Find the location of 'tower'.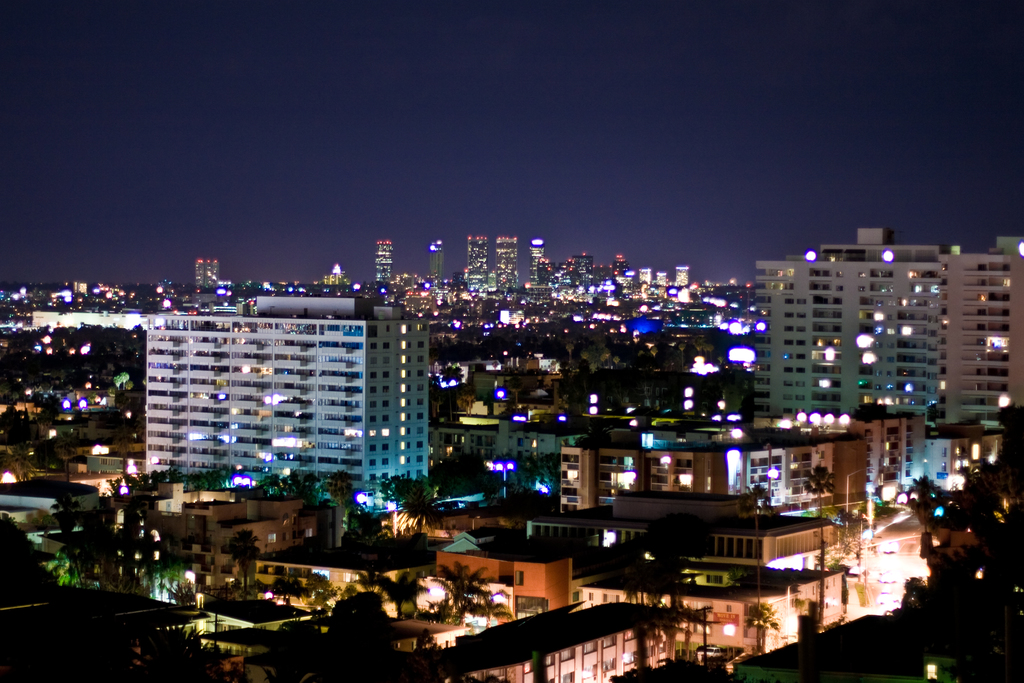
Location: <box>378,234,392,284</box>.
